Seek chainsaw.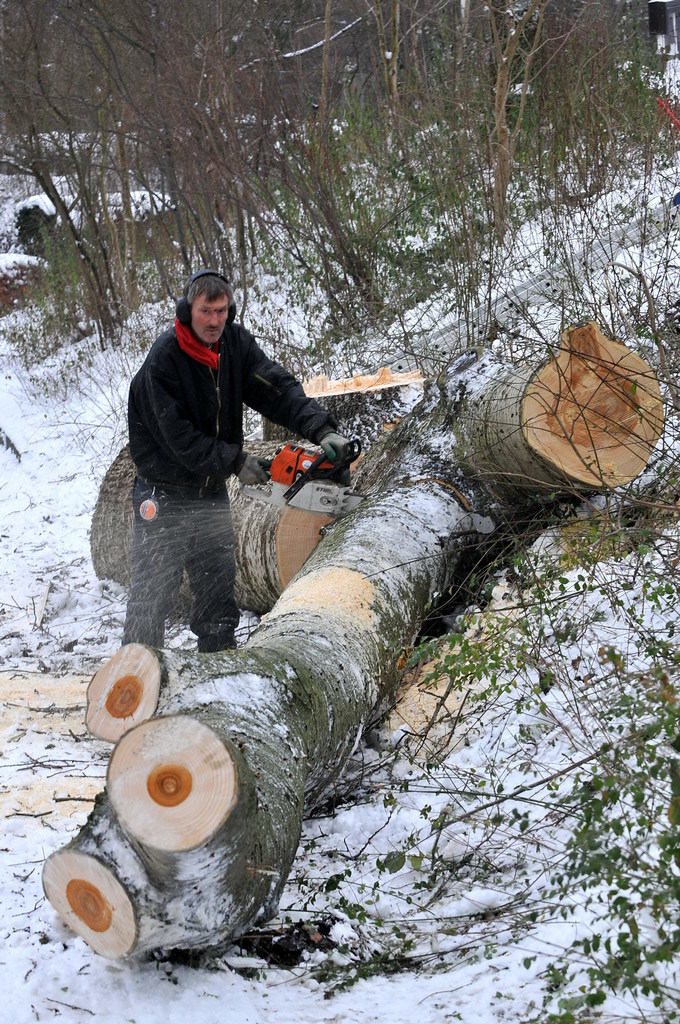
crop(261, 437, 367, 525).
